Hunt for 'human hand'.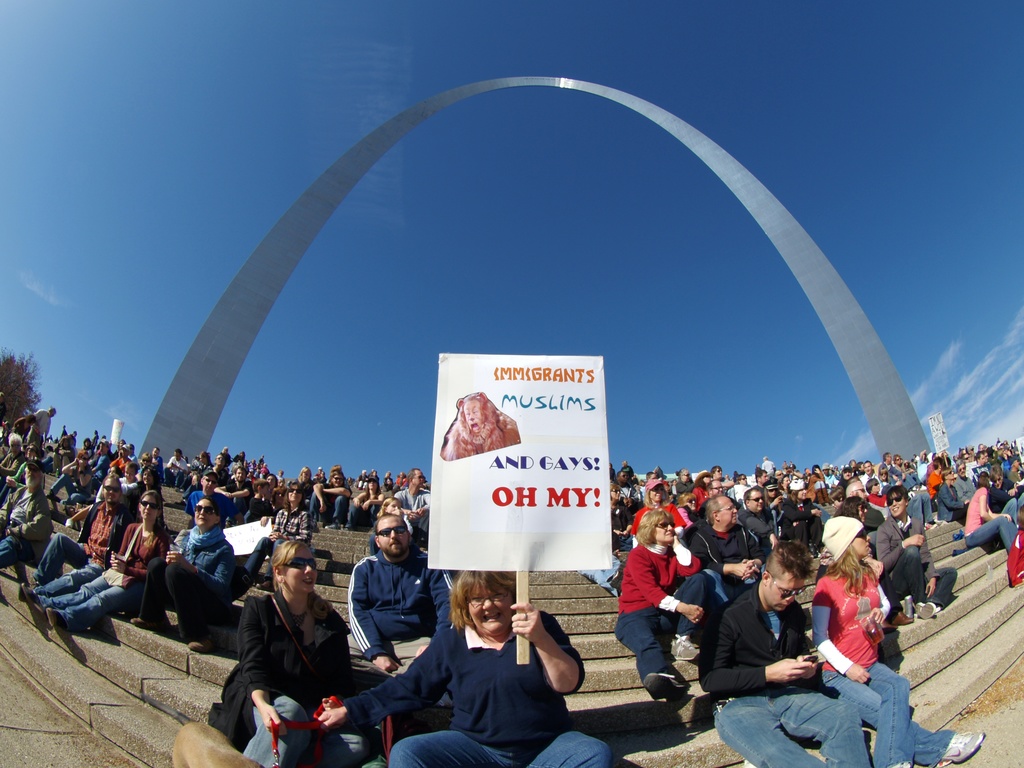
Hunted down at 898,472,906,479.
